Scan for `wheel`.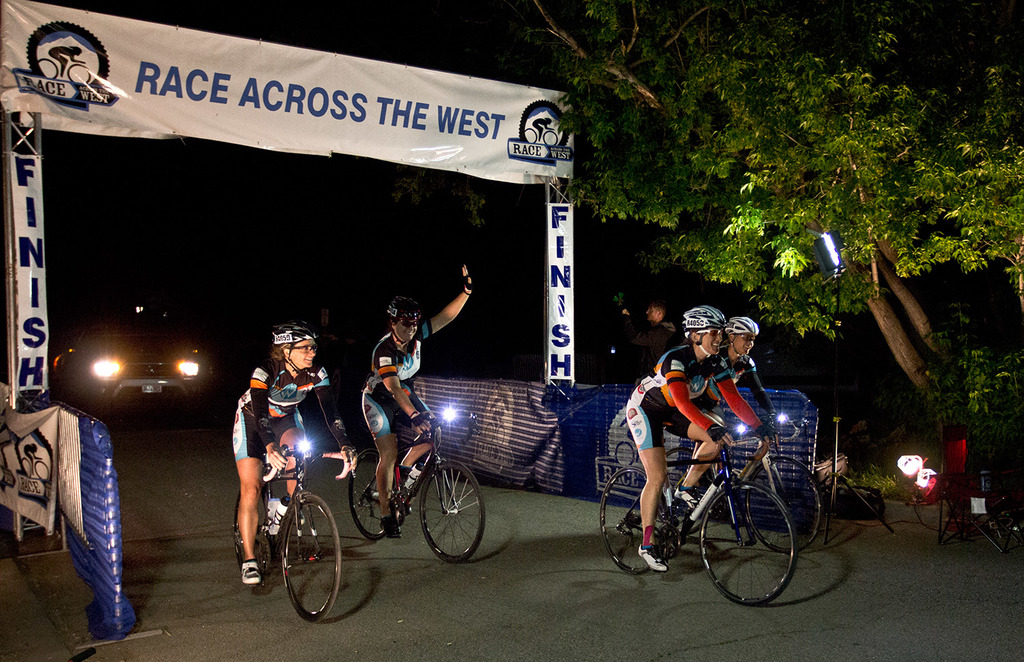
Scan result: (left=265, top=498, right=333, bottom=620).
